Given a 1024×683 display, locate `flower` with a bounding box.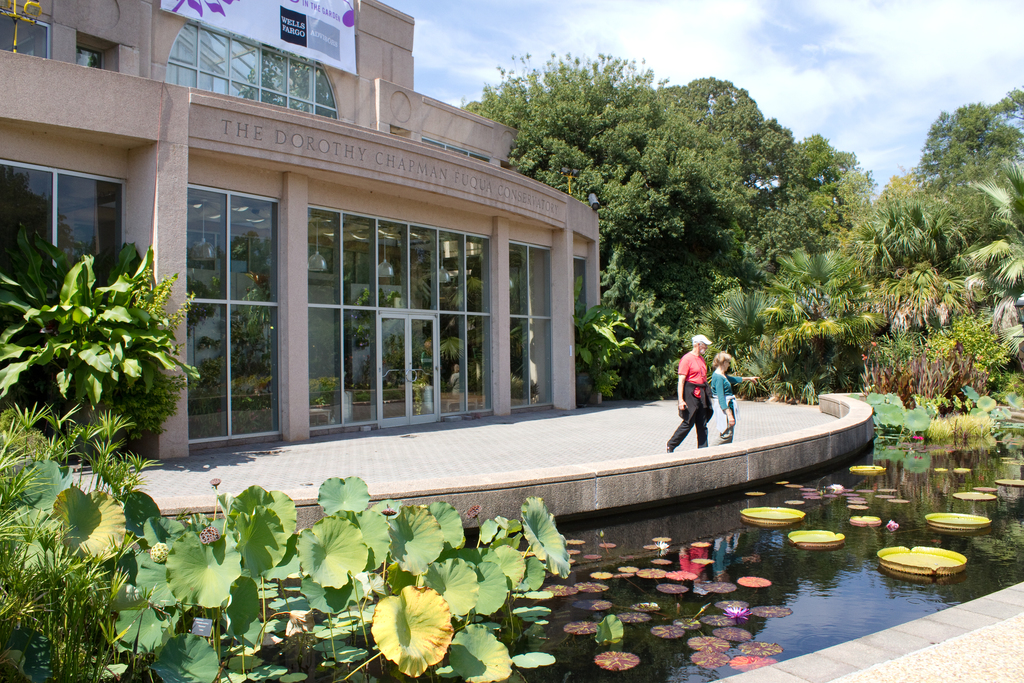
Located: Rect(887, 520, 900, 536).
